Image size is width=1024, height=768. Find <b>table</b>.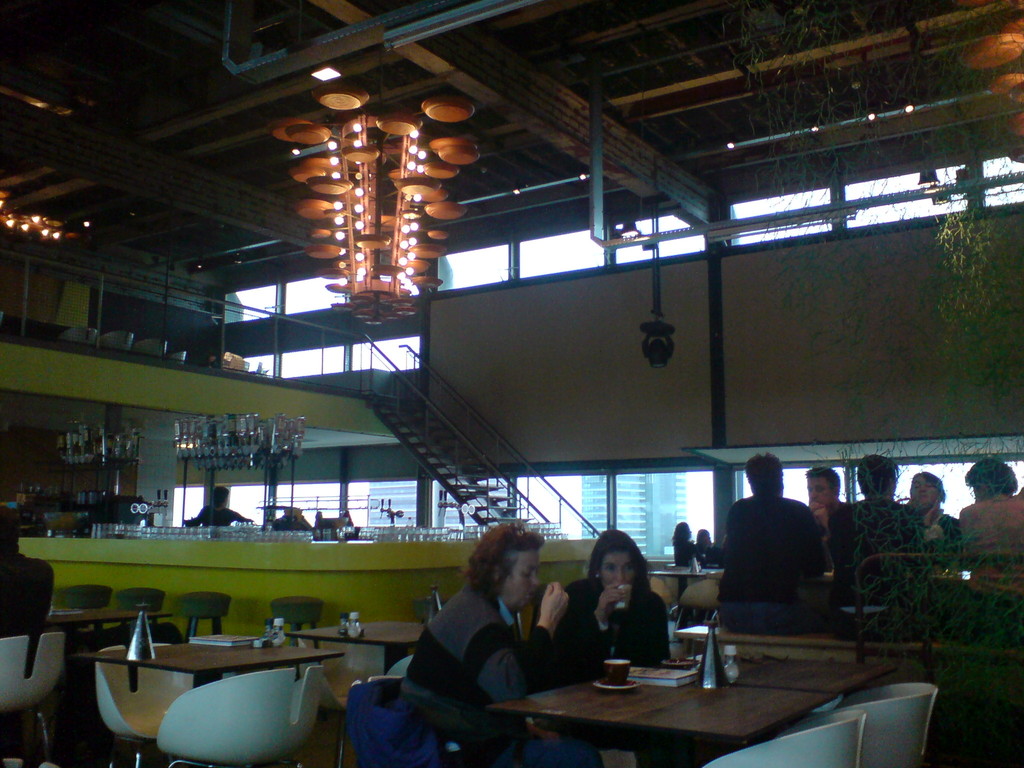
40 613 175 621.
